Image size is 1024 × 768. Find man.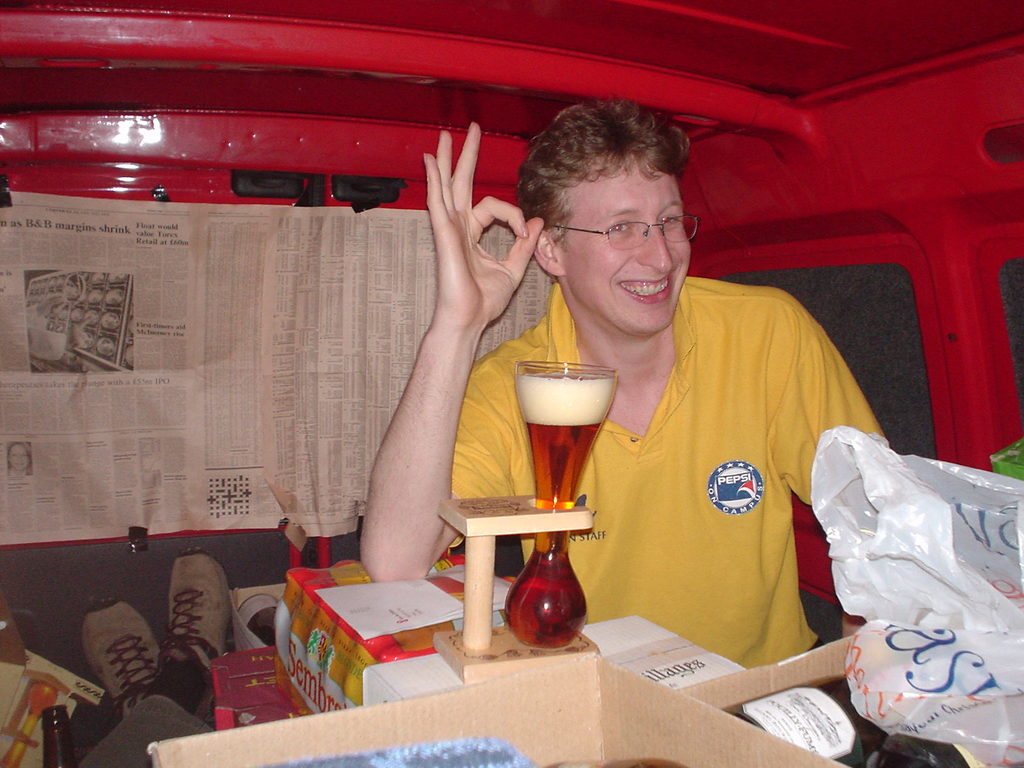
[left=355, top=88, right=898, bottom=752].
